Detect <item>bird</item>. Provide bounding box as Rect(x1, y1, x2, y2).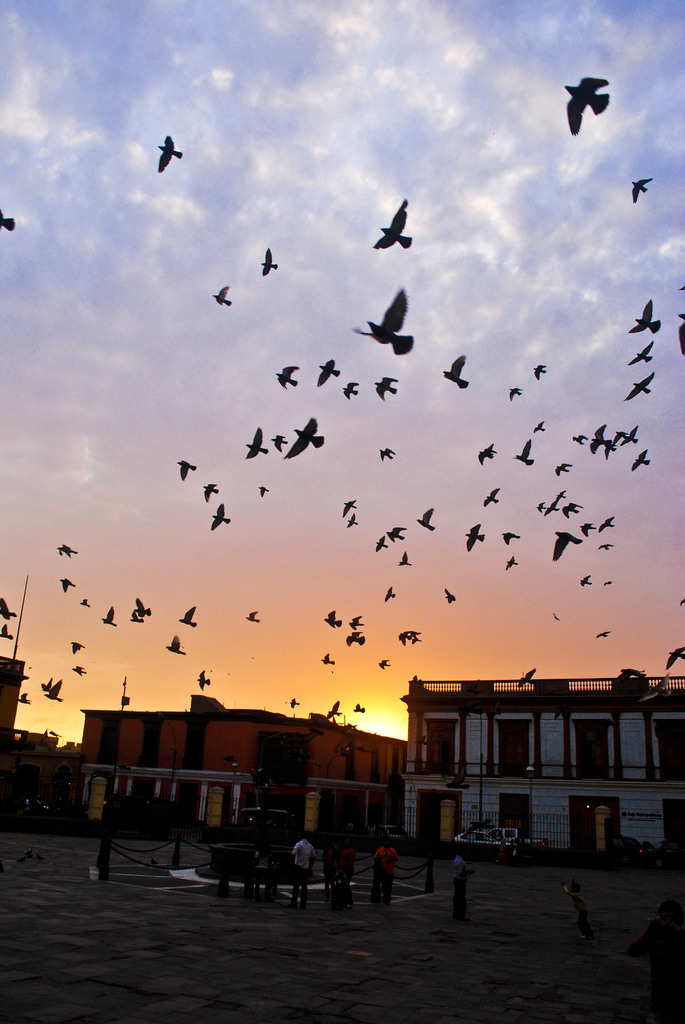
Rect(346, 632, 365, 644).
